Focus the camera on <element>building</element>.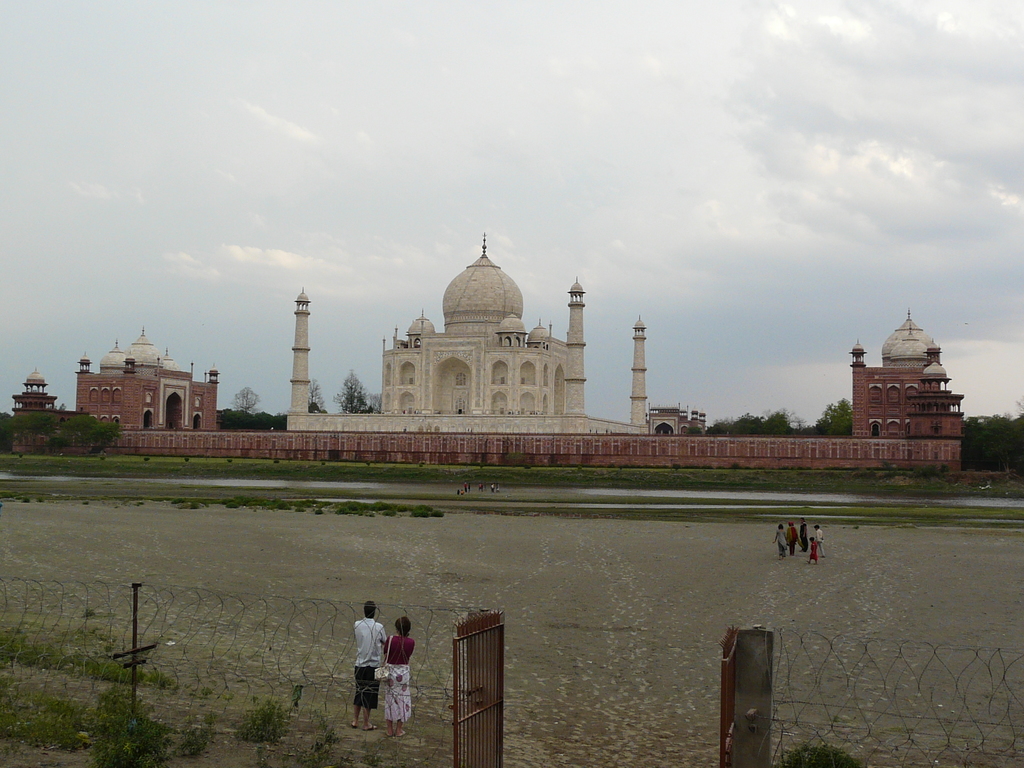
Focus region: <box>852,308,964,438</box>.
